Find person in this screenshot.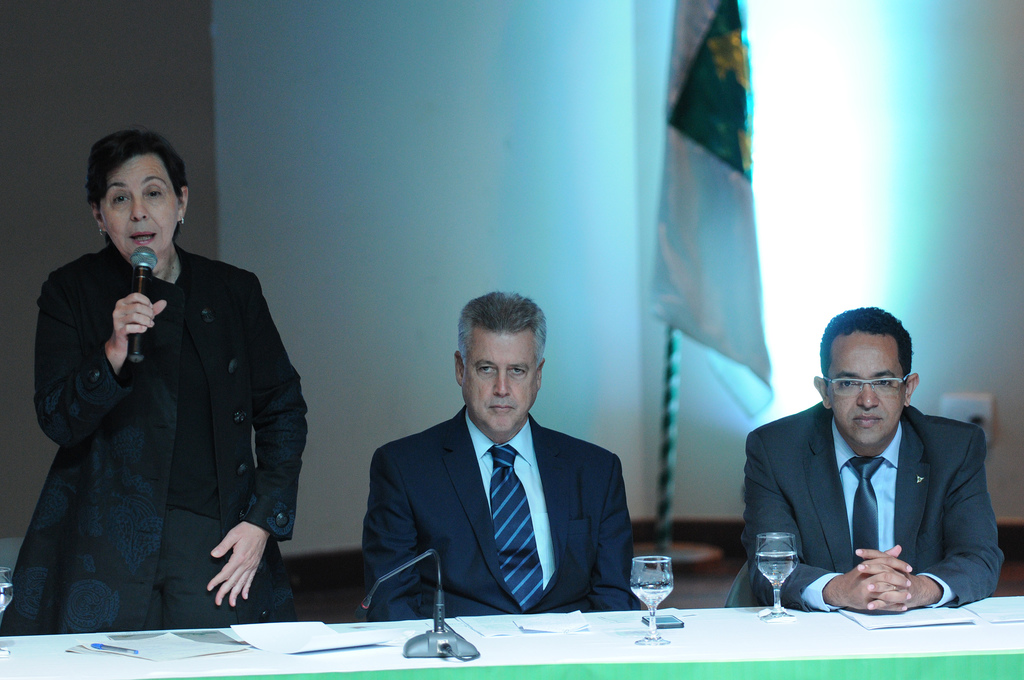
The bounding box for person is 740/303/1006/618.
